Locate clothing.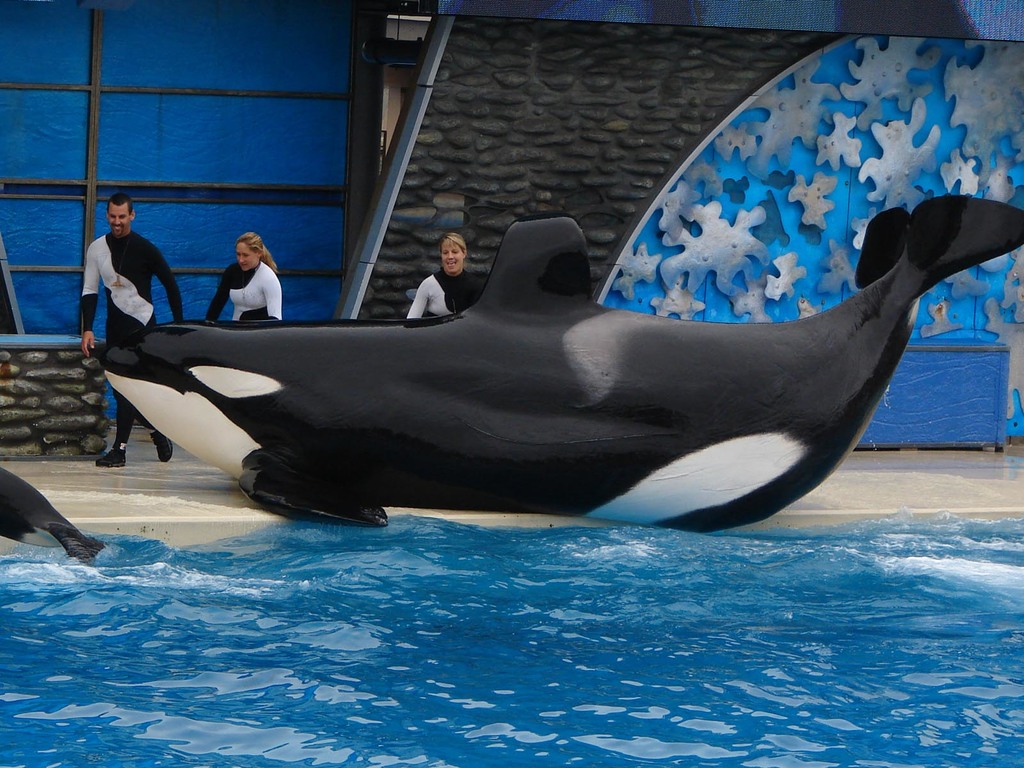
Bounding box: [209,257,286,325].
